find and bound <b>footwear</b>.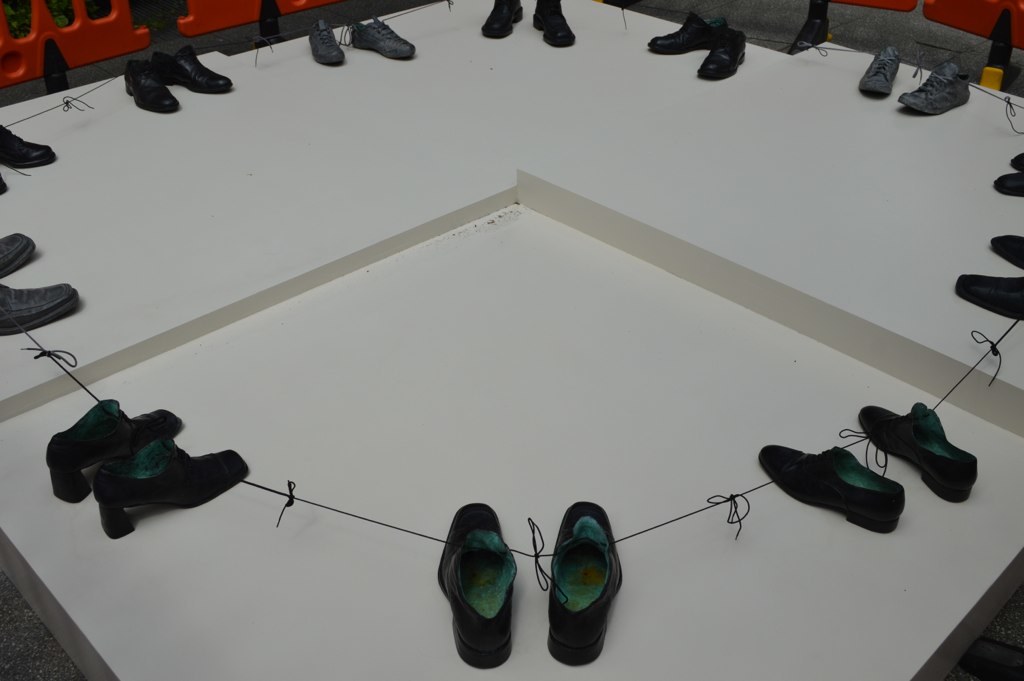
Bound: x1=0, y1=230, x2=36, y2=278.
